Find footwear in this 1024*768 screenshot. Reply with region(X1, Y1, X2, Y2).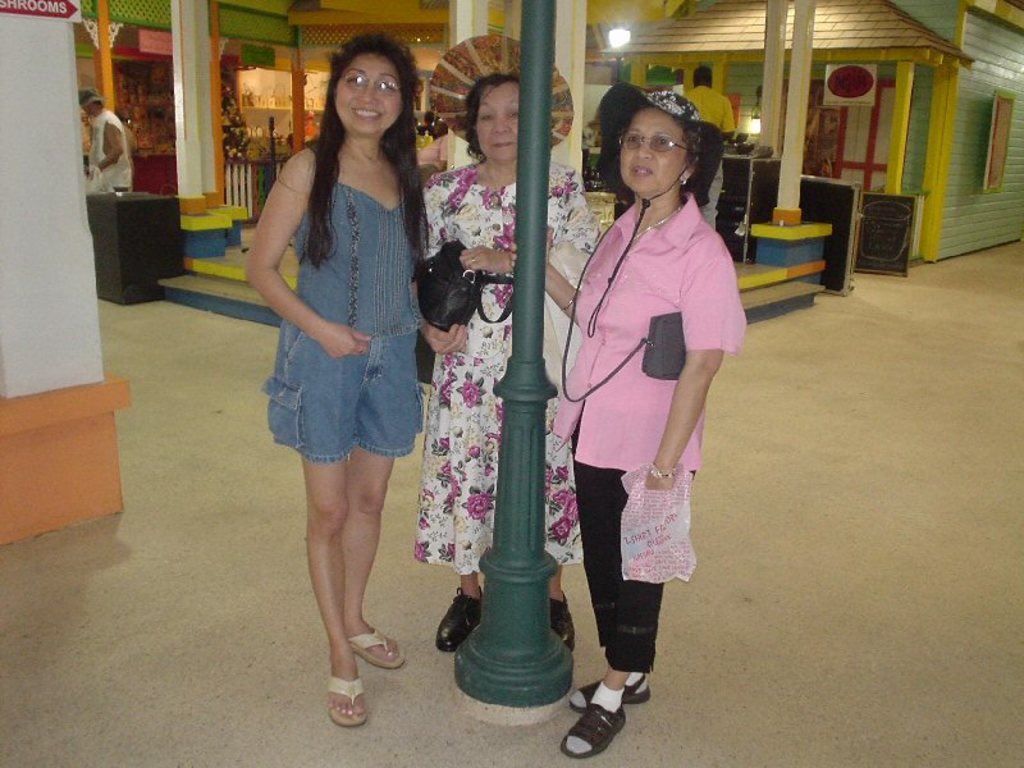
region(343, 625, 402, 672).
